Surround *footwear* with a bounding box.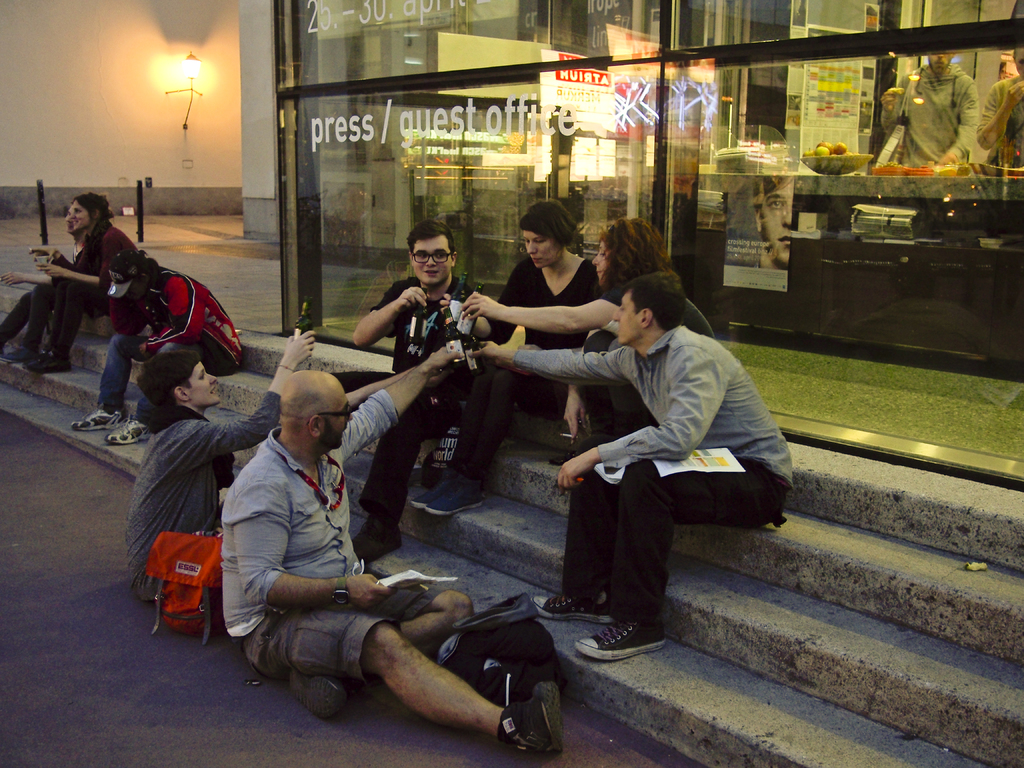
box(1, 341, 39, 362).
